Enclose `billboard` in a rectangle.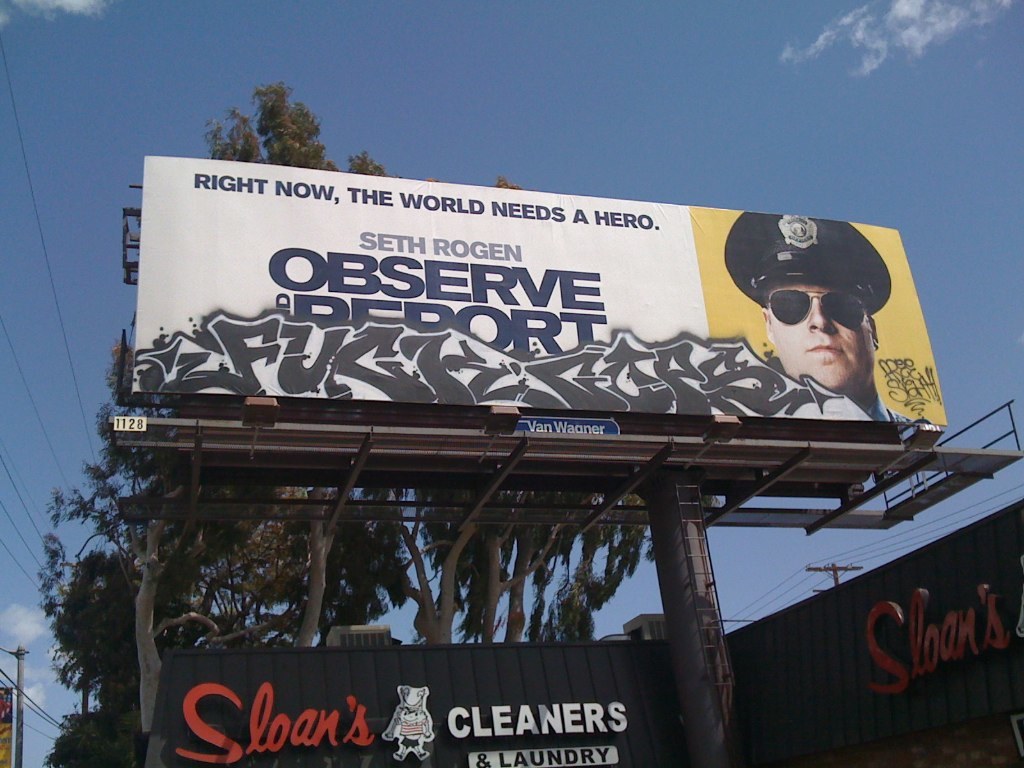
crop(157, 639, 670, 767).
